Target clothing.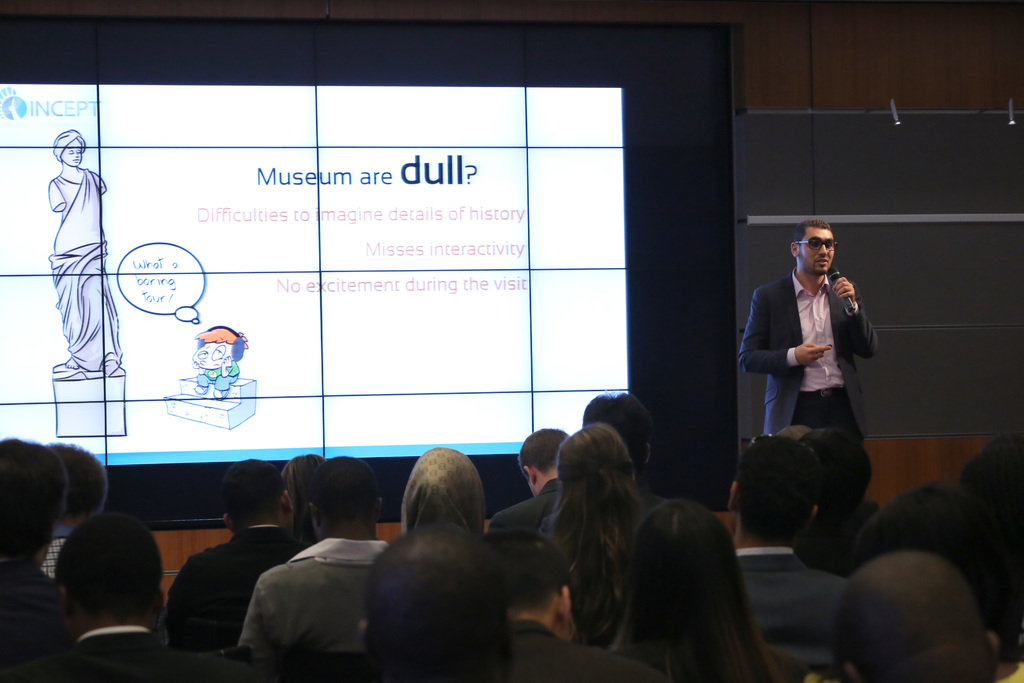
Target region: l=746, t=273, r=878, b=418.
